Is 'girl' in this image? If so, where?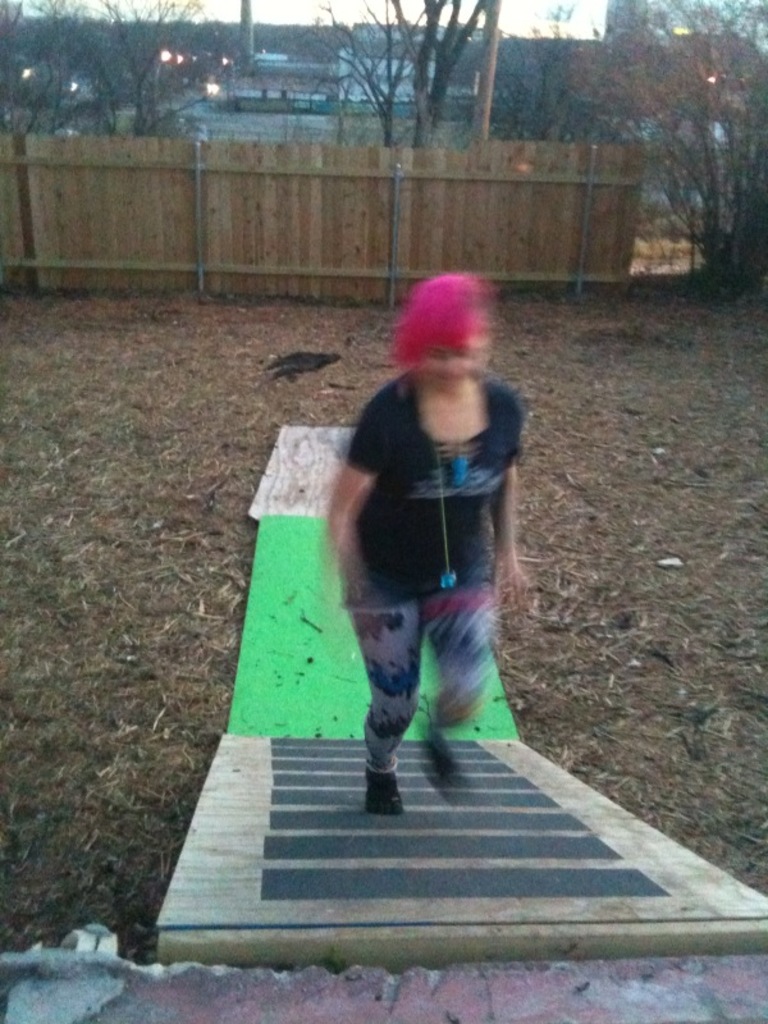
Yes, at 325, 271, 526, 808.
